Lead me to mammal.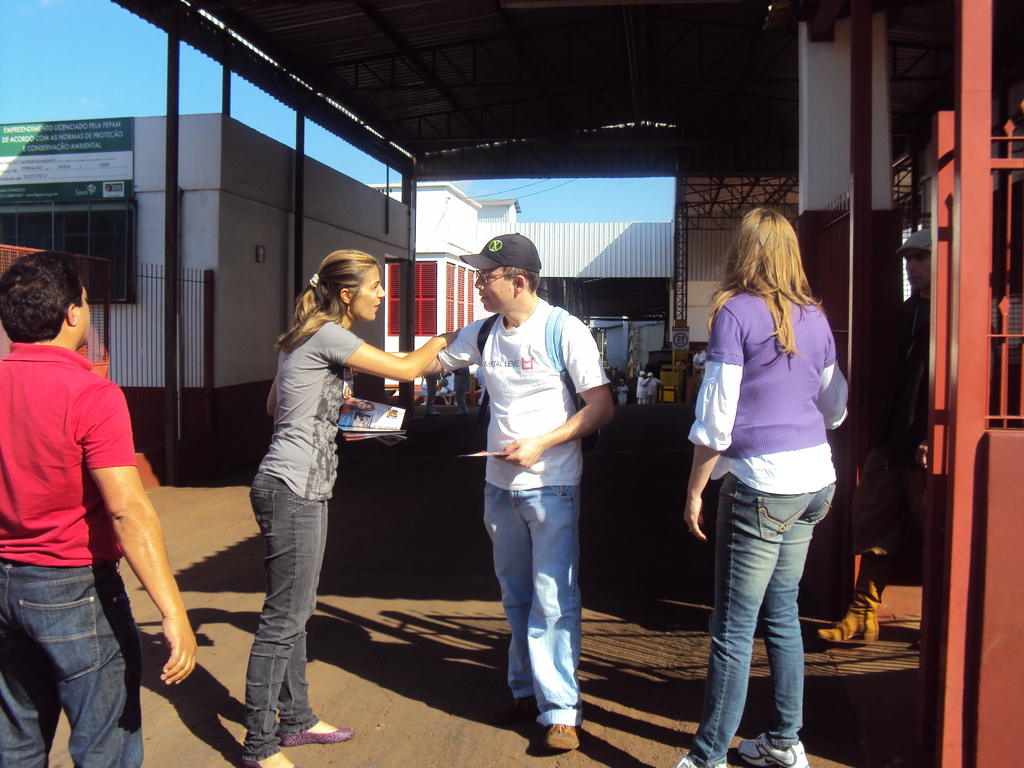
Lead to detection(701, 344, 721, 365).
